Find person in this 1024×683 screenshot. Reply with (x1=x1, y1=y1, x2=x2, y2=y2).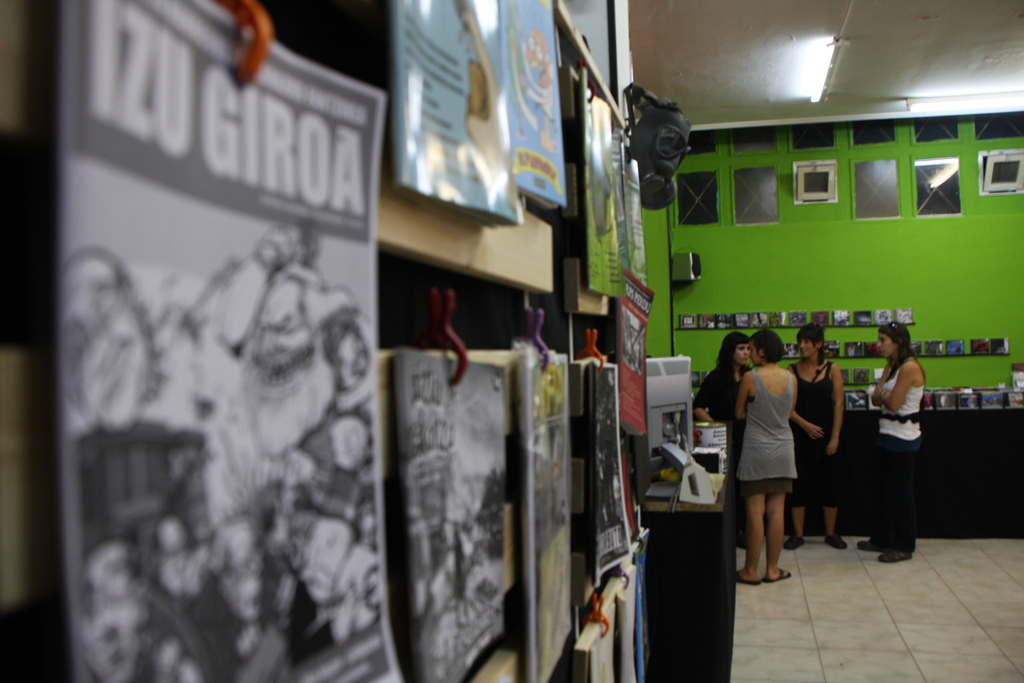
(x1=784, y1=322, x2=844, y2=549).
